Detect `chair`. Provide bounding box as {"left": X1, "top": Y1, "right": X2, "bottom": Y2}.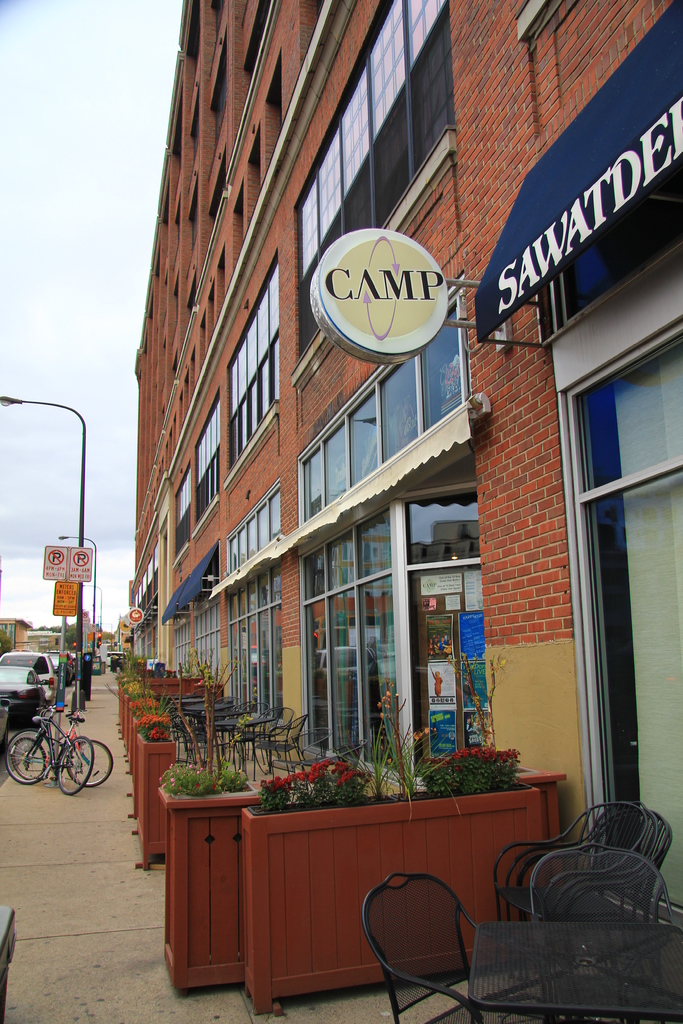
{"left": 359, "top": 879, "right": 500, "bottom": 1016}.
